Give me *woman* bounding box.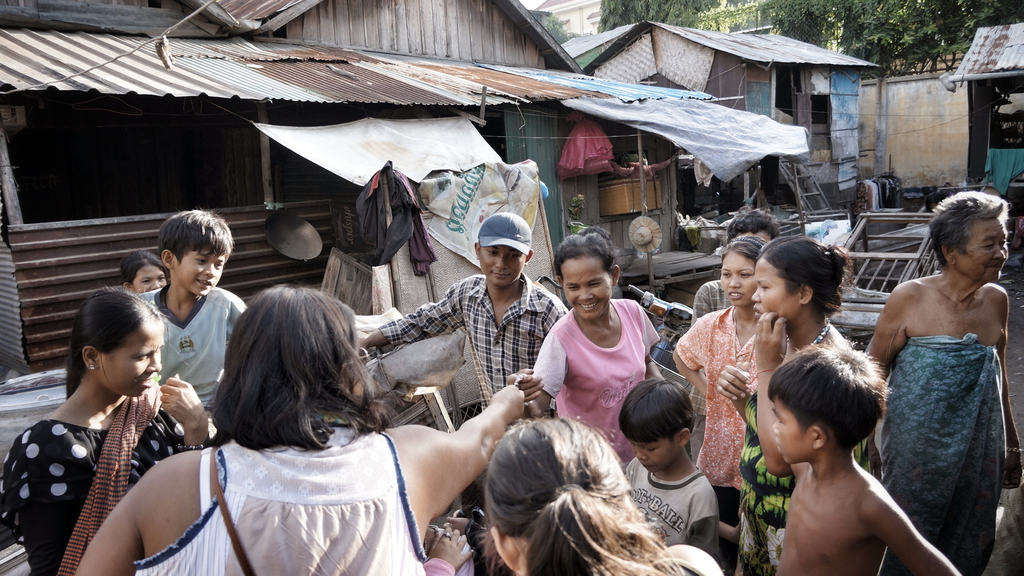
pyautogui.locateOnScreen(481, 411, 725, 575).
